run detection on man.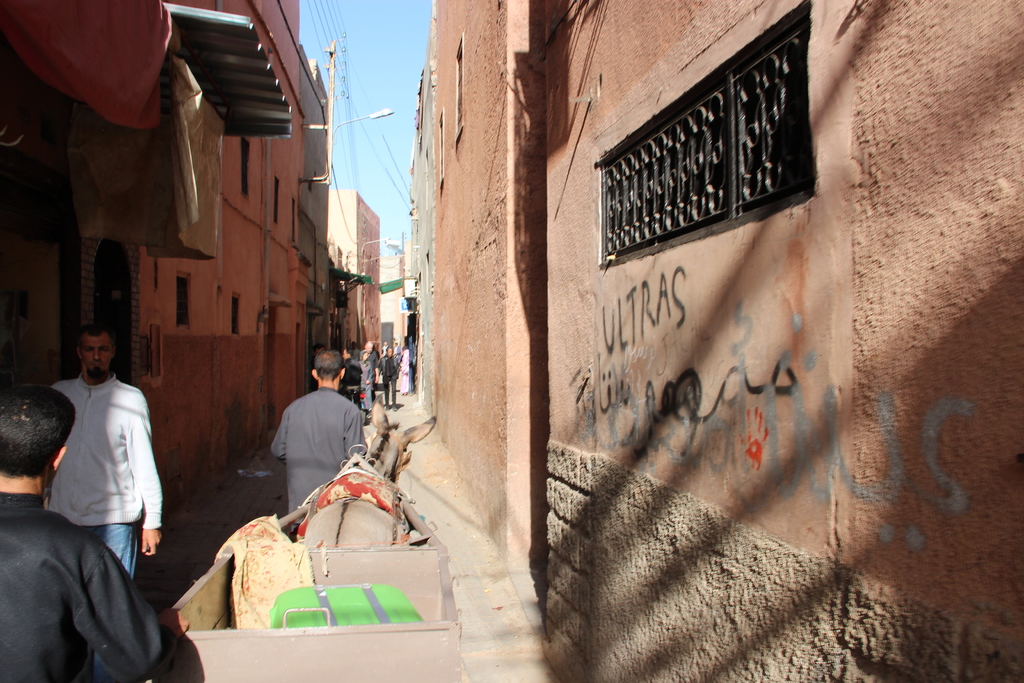
Result: region(383, 347, 399, 408).
